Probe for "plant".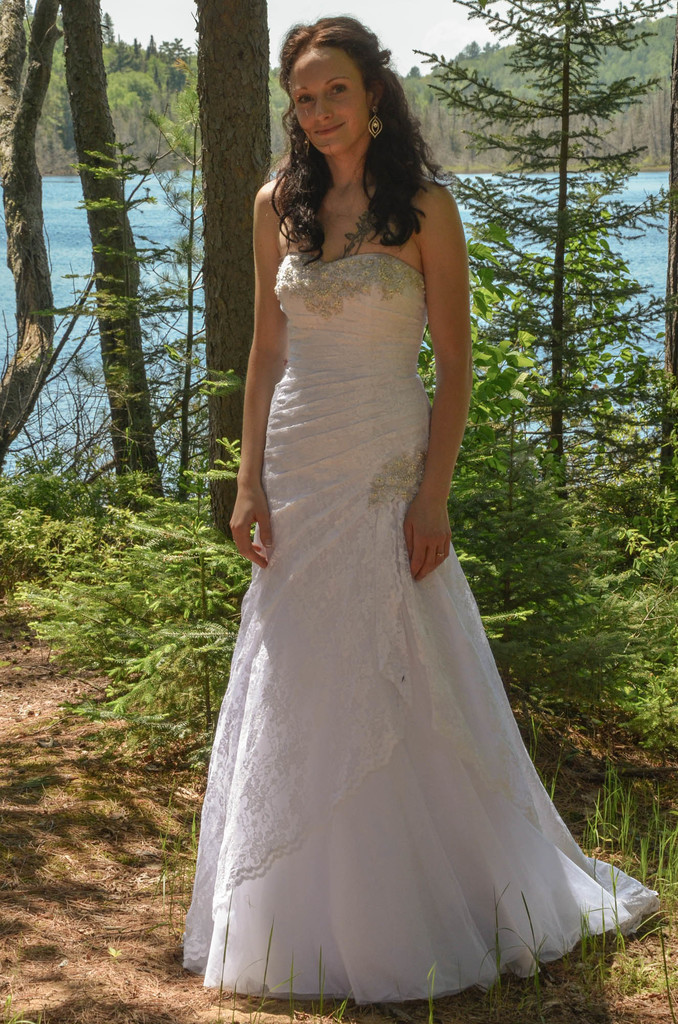
Probe result: [484,274,670,495].
